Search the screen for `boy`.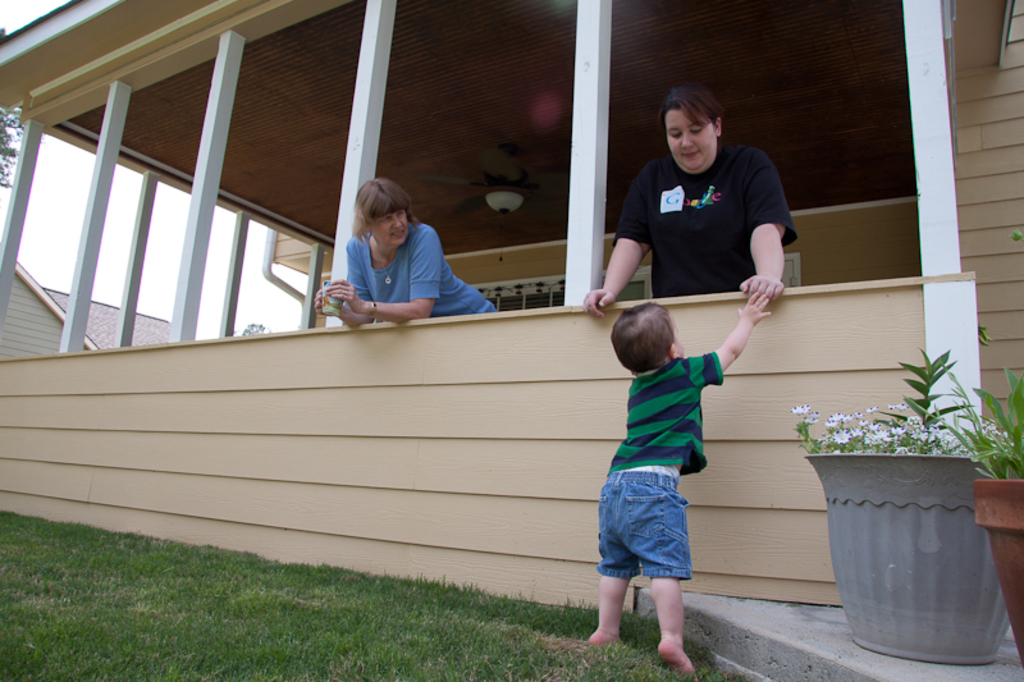
Found at [586, 292, 760, 647].
